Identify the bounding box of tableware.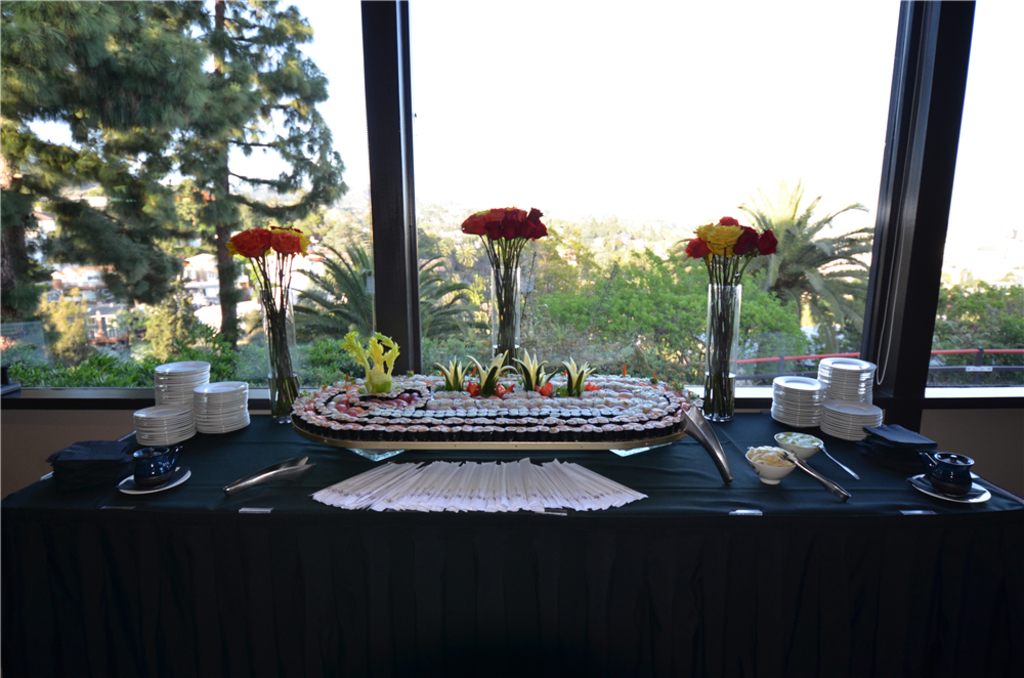
rect(919, 451, 974, 498).
